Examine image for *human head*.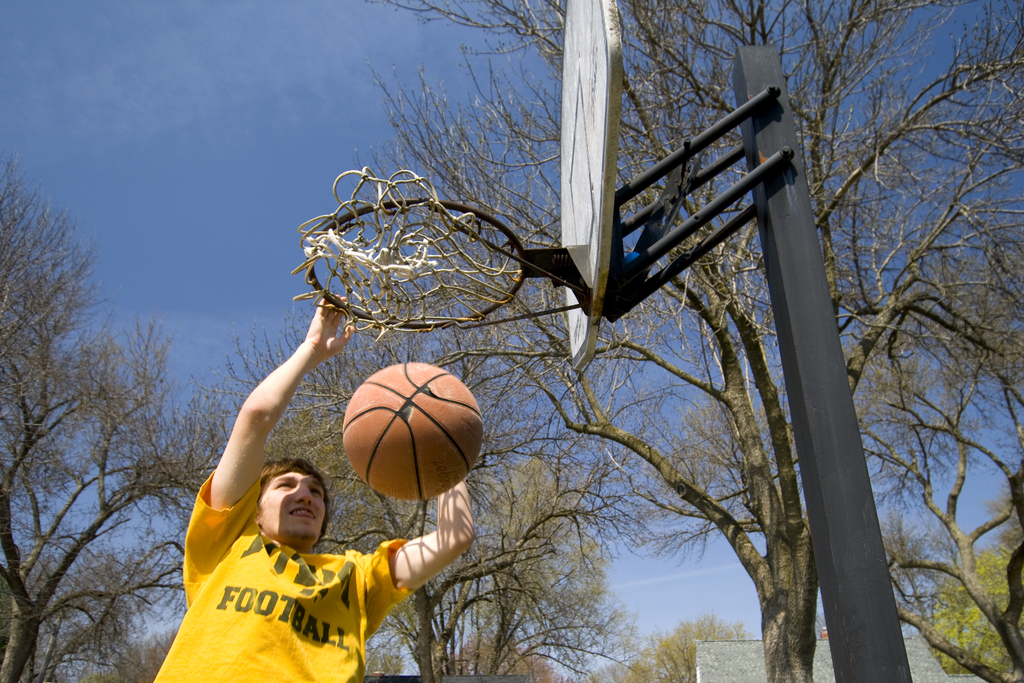
Examination result: [x1=248, y1=462, x2=346, y2=559].
